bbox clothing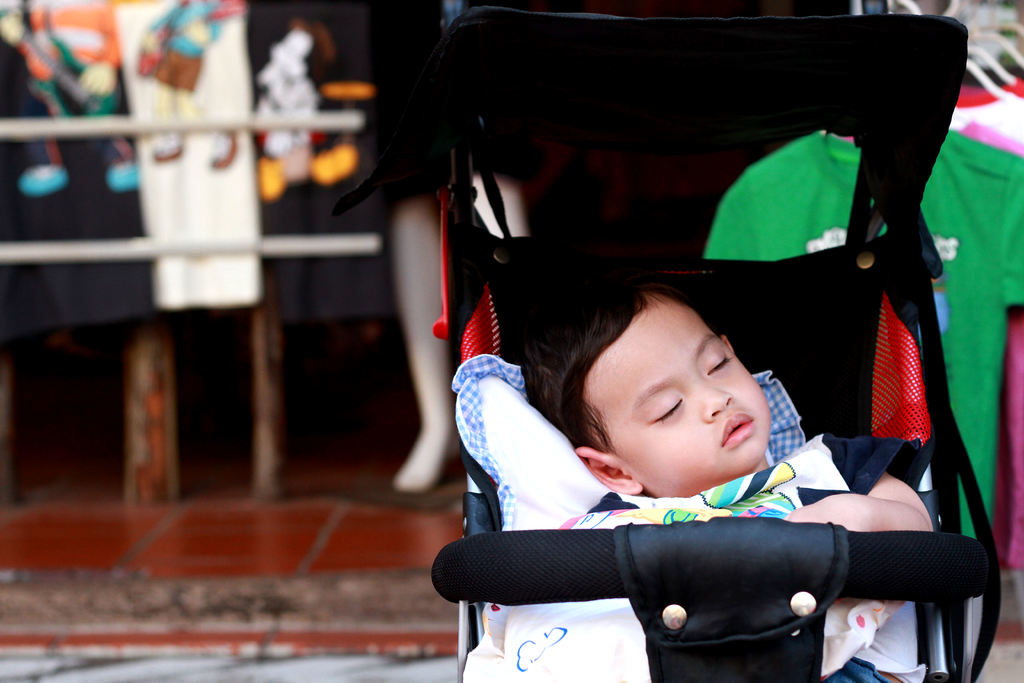
x1=590, y1=432, x2=920, y2=682
